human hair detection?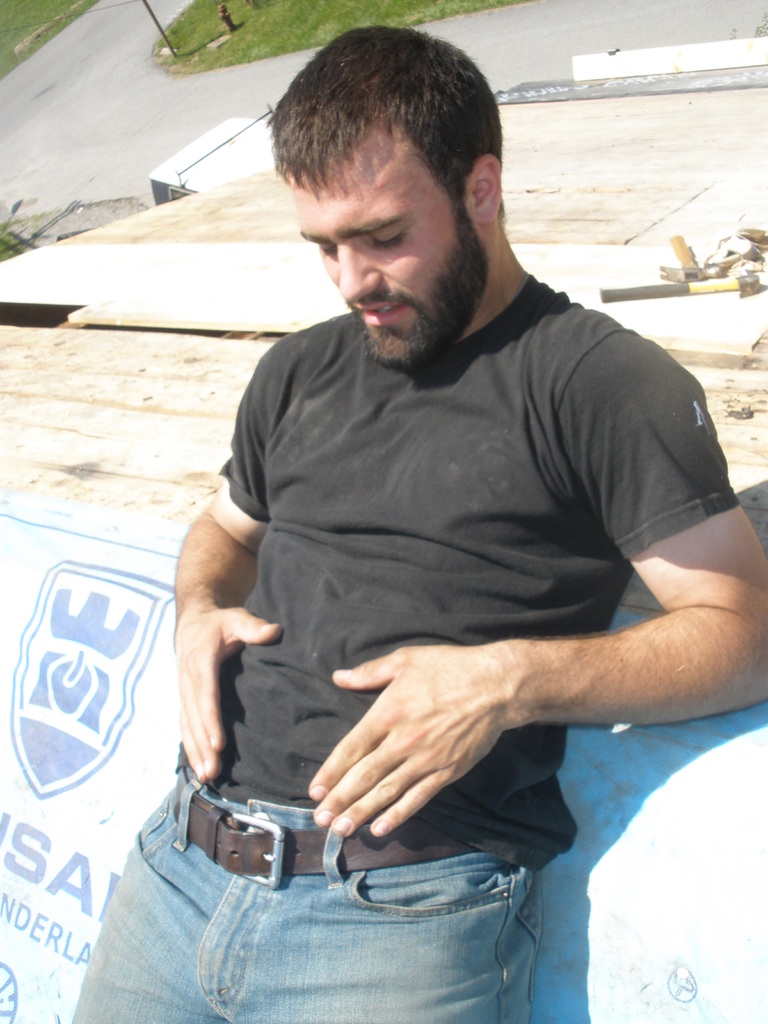
(270, 32, 502, 218)
